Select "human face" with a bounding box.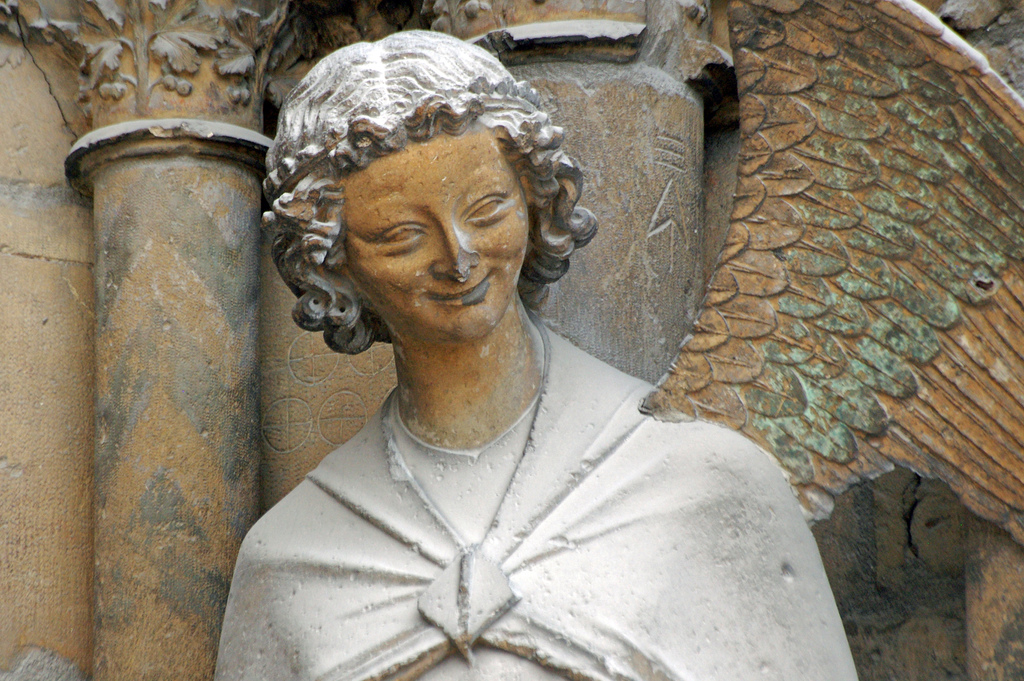
352/126/533/342.
